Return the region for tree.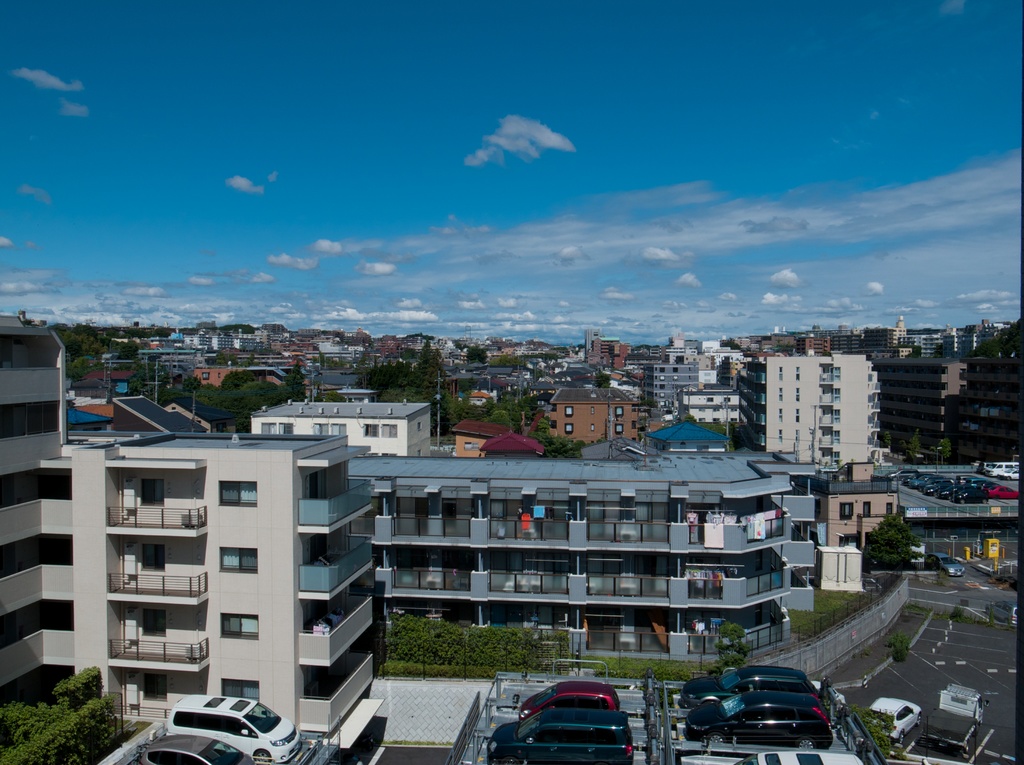
bbox=[411, 337, 432, 386].
